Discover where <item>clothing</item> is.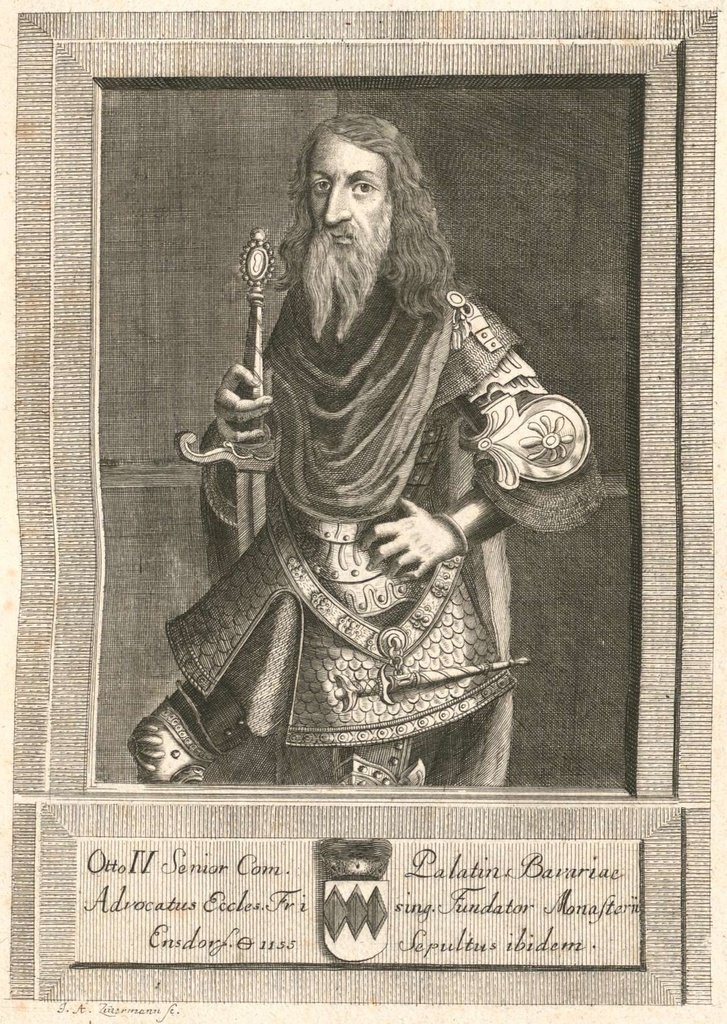
Discovered at [163,134,603,797].
